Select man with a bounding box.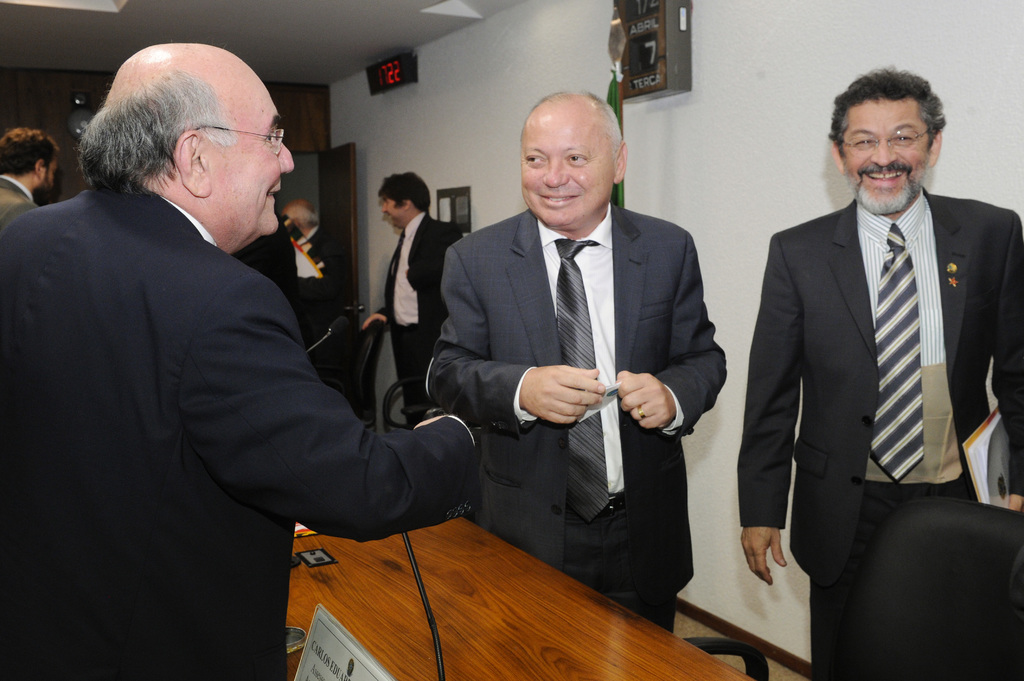
230/214/296/316.
